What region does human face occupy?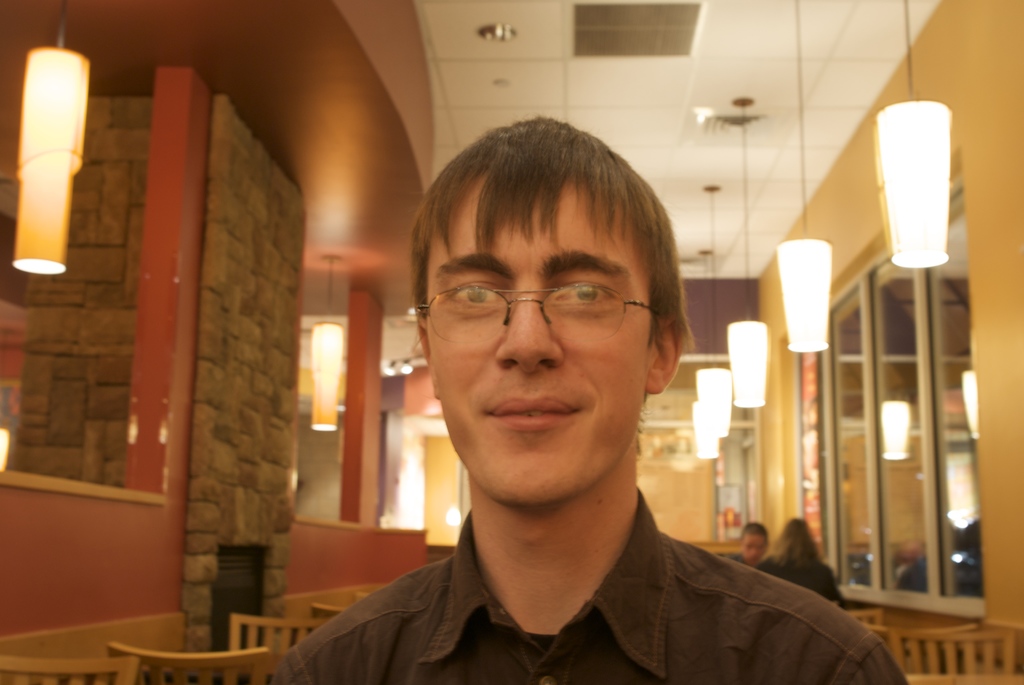
l=430, t=177, r=650, b=511.
